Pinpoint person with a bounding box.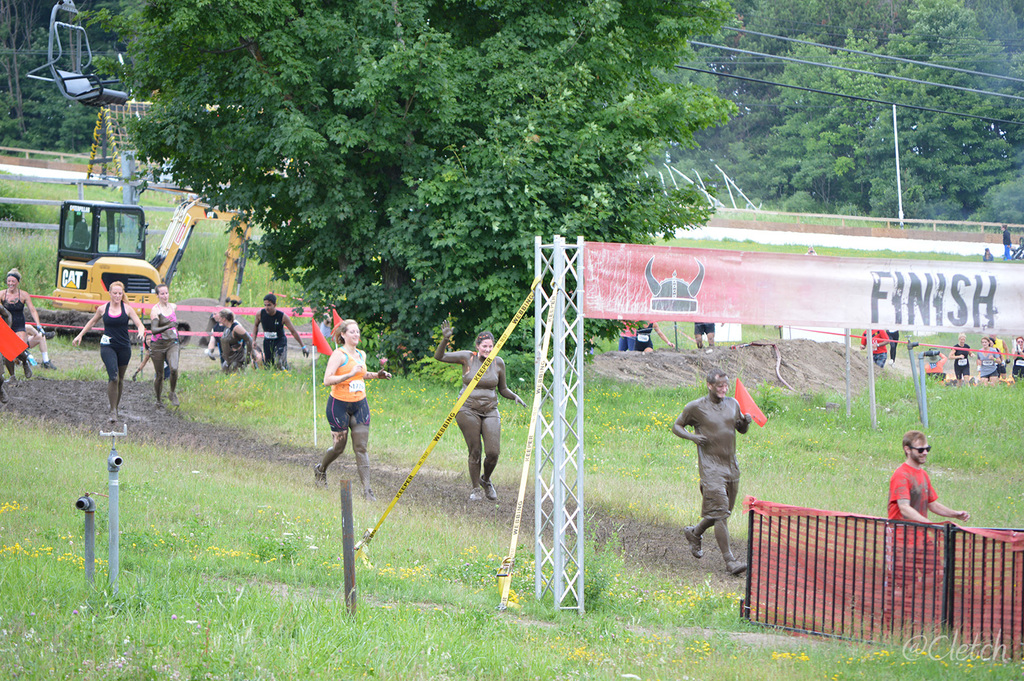
130/329/167/380.
